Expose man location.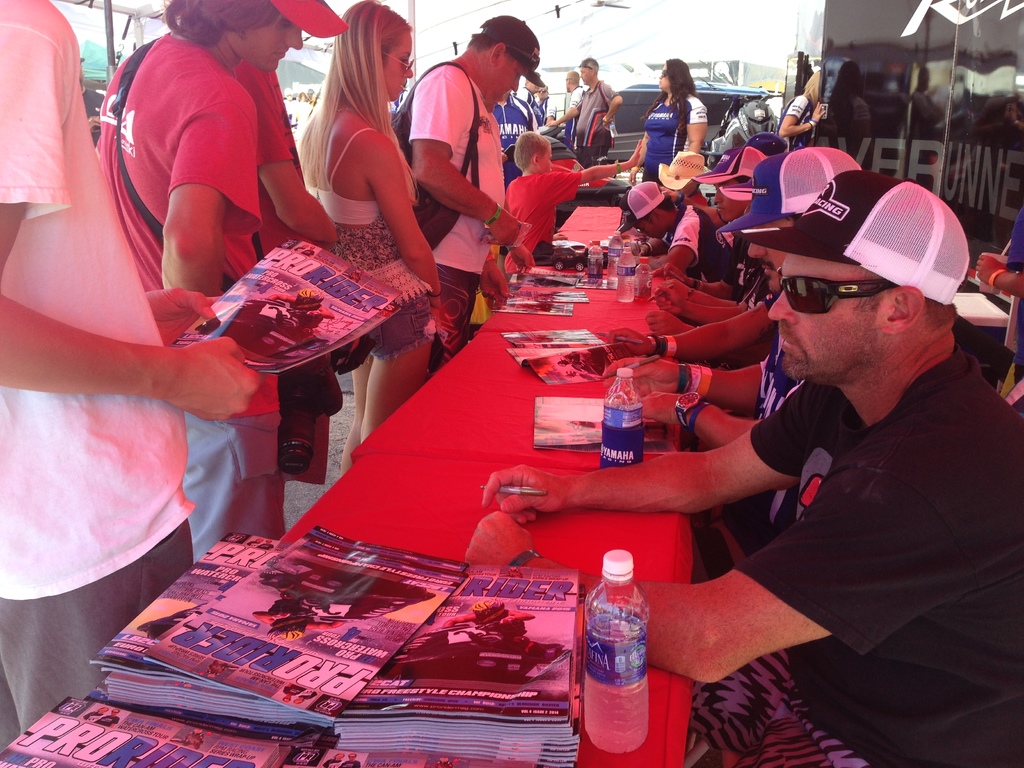
Exposed at x1=463 y1=170 x2=1023 y2=767.
